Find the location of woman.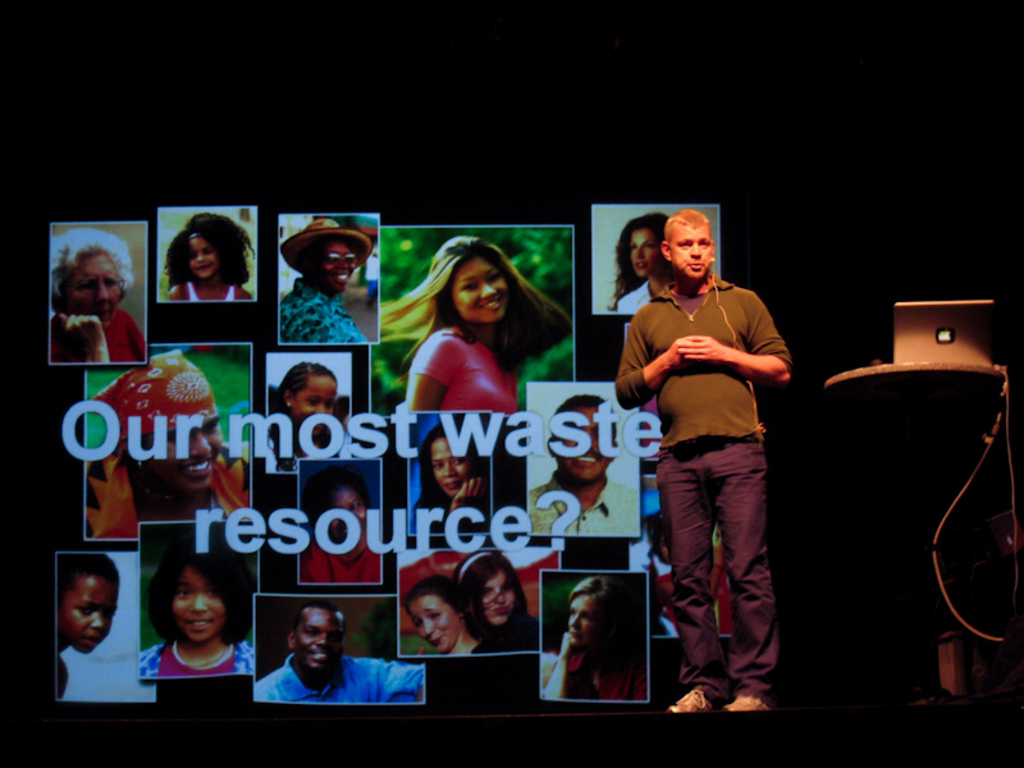
Location: bbox(280, 216, 376, 344).
